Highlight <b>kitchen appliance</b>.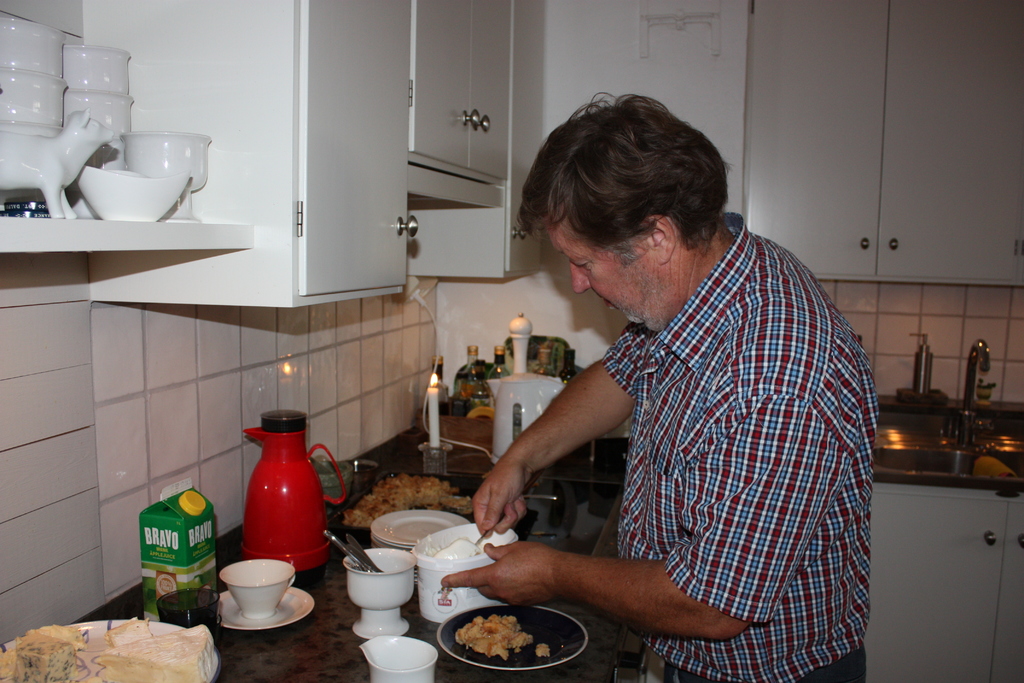
Highlighted region: [x1=410, y1=520, x2=515, y2=620].
